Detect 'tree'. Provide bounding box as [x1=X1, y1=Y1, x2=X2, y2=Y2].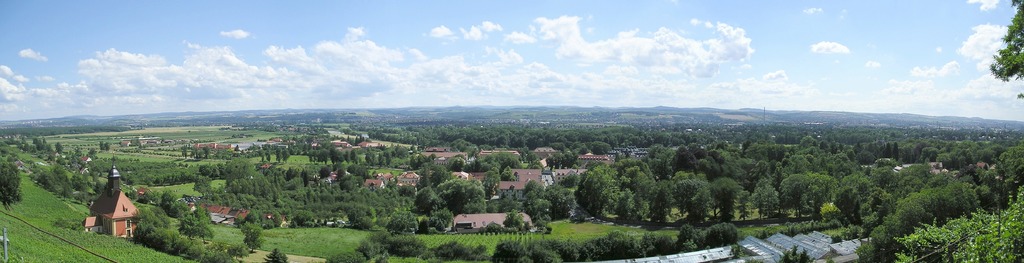
[x1=489, y1=239, x2=532, y2=262].
